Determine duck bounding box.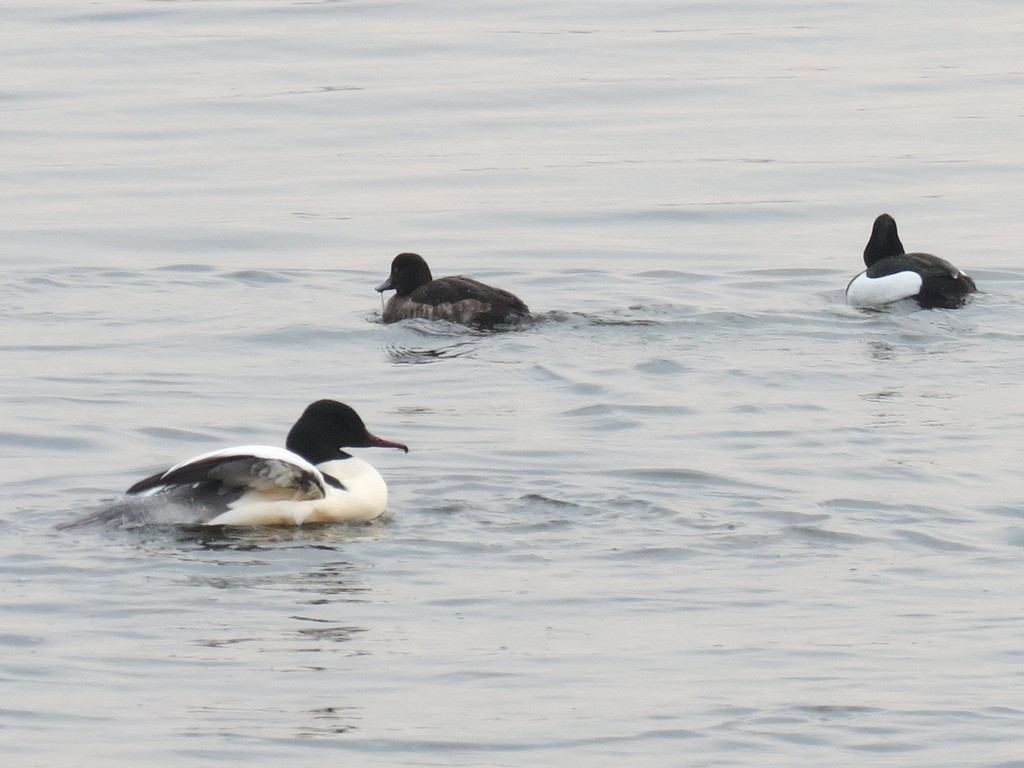
Determined: crop(840, 211, 973, 312).
